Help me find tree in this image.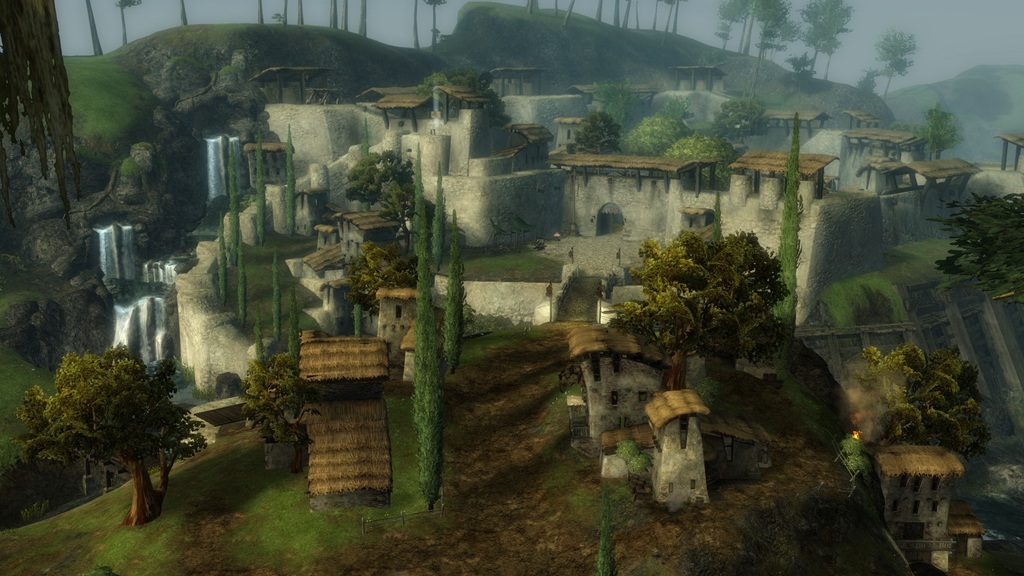
Found it: locate(854, 67, 876, 100).
